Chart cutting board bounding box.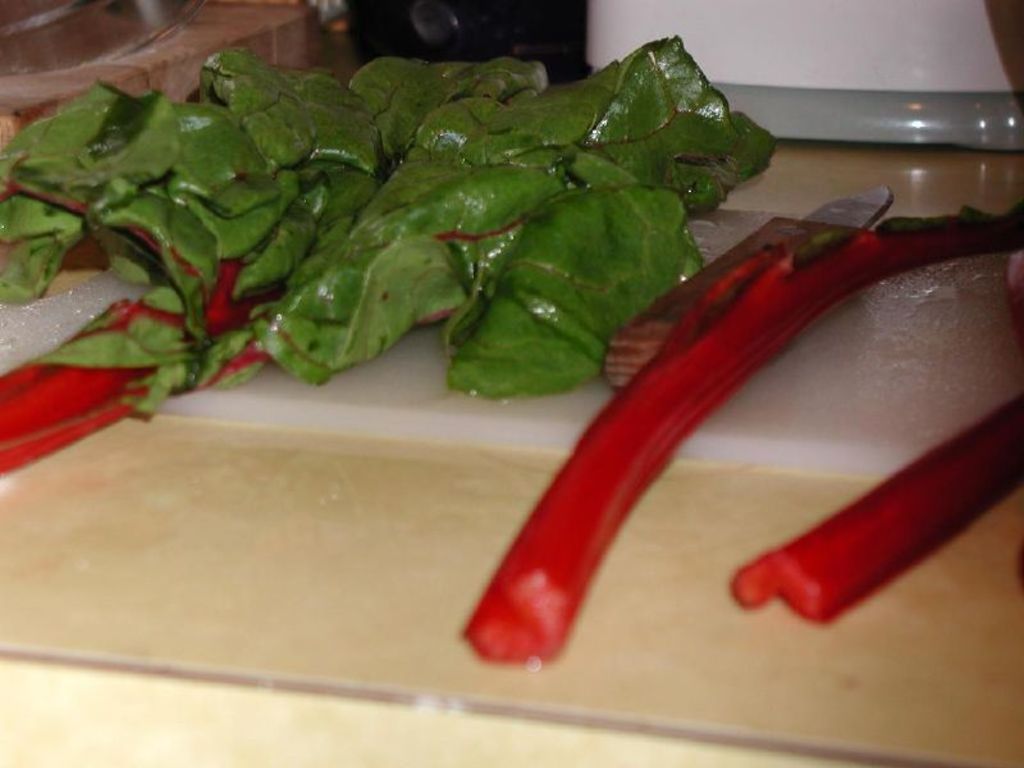
Charted: (0,200,1023,489).
